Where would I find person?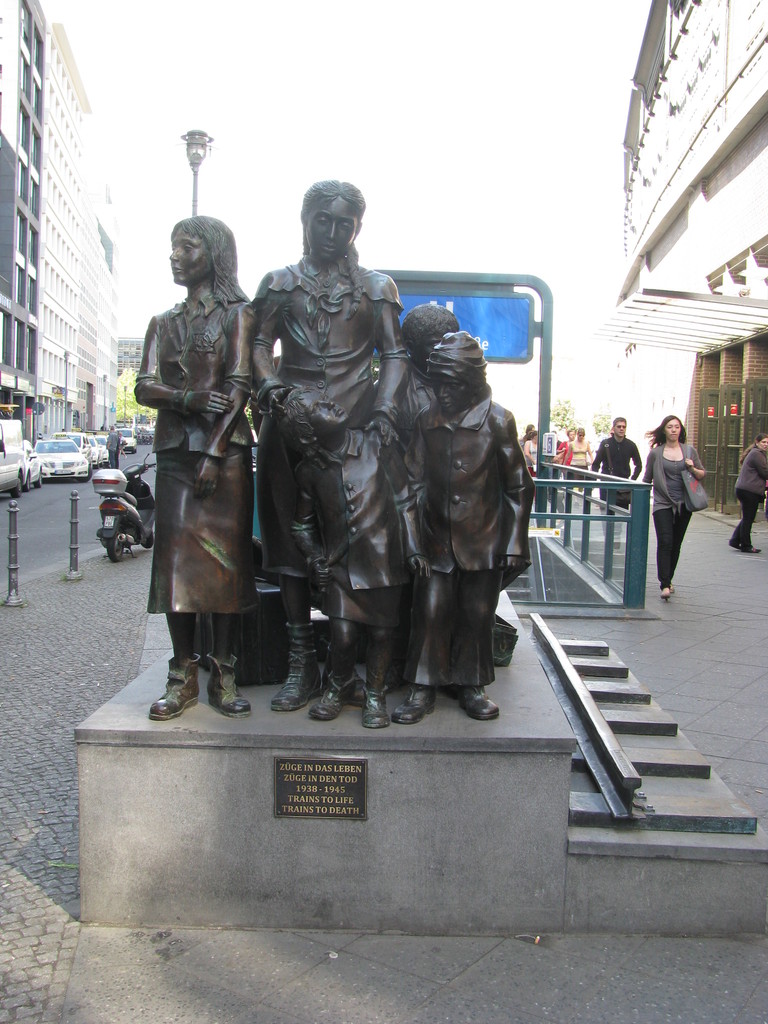
At [412, 337, 536, 722].
